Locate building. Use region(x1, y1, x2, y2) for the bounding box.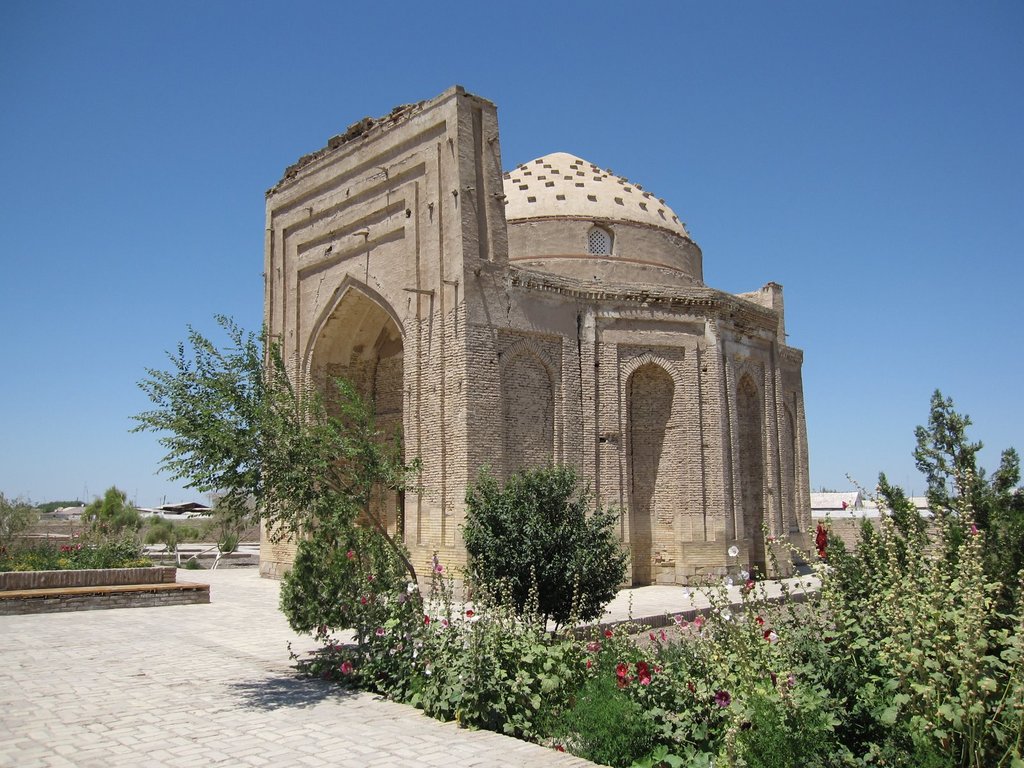
region(260, 77, 817, 606).
